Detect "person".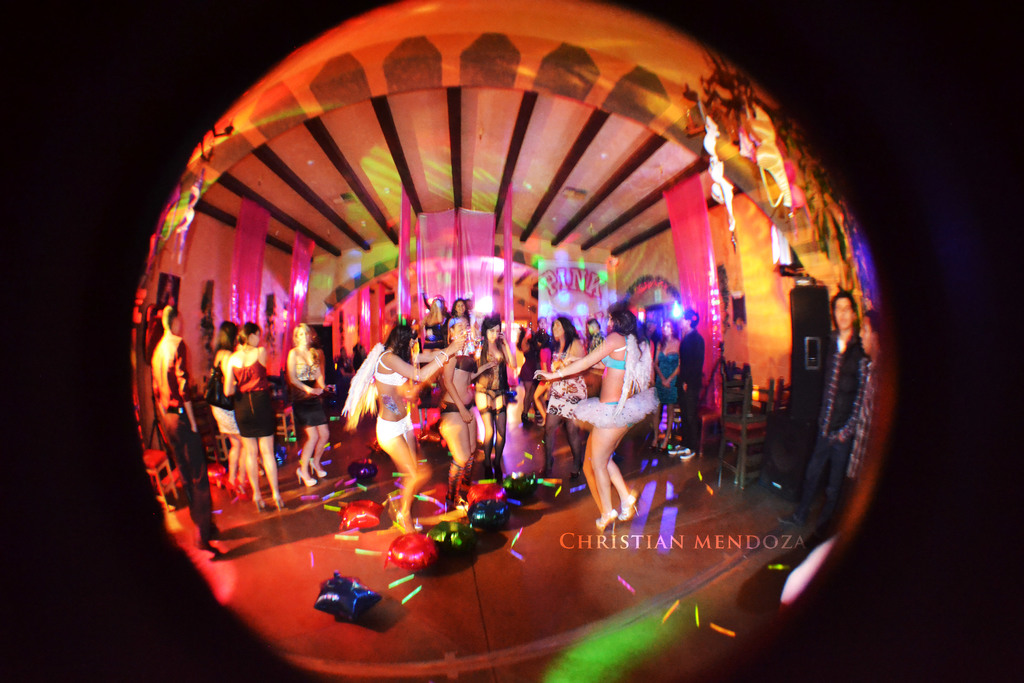
Detected at <box>374,314,462,541</box>.
